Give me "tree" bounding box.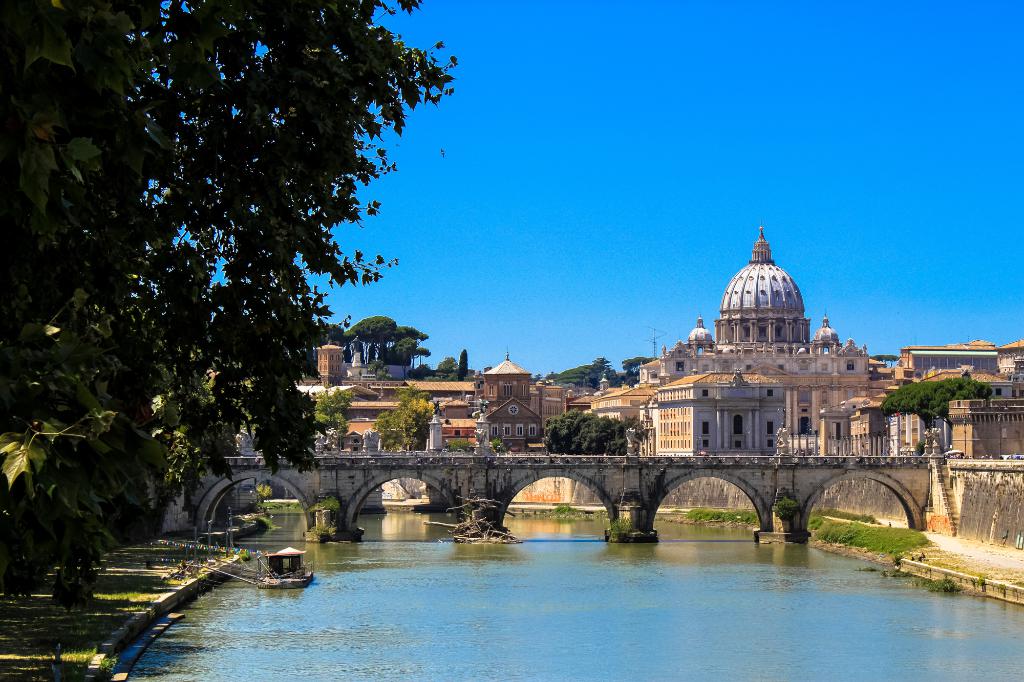
[449,436,475,452].
